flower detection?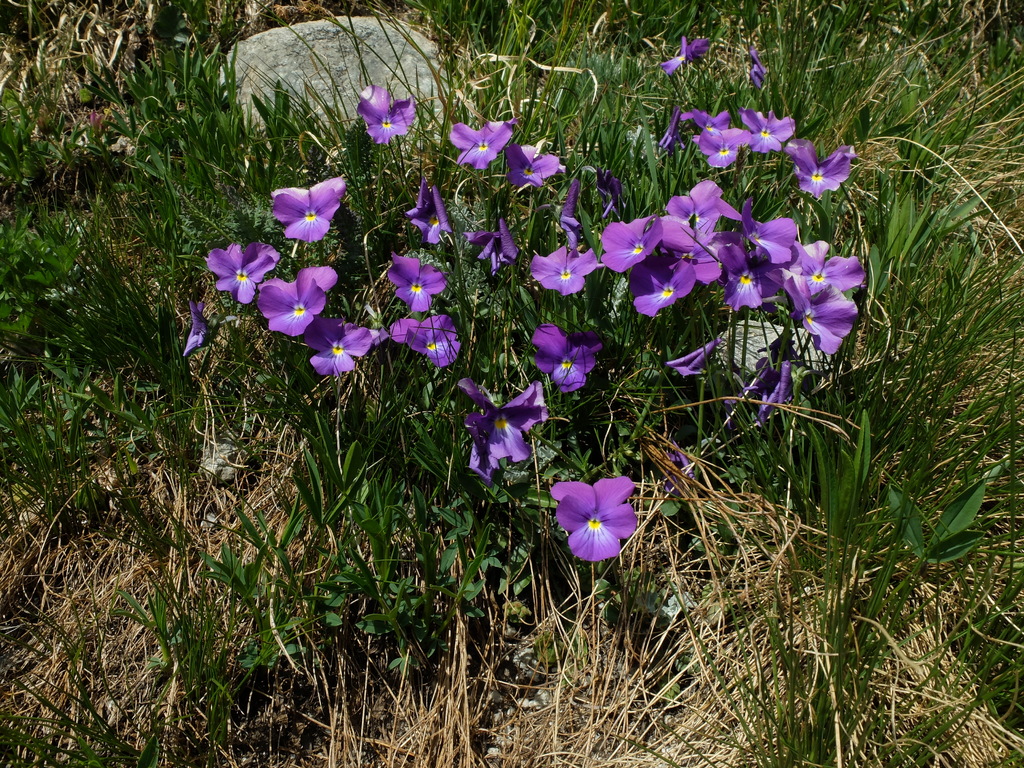
{"x1": 448, "y1": 116, "x2": 514, "y2": 168}
